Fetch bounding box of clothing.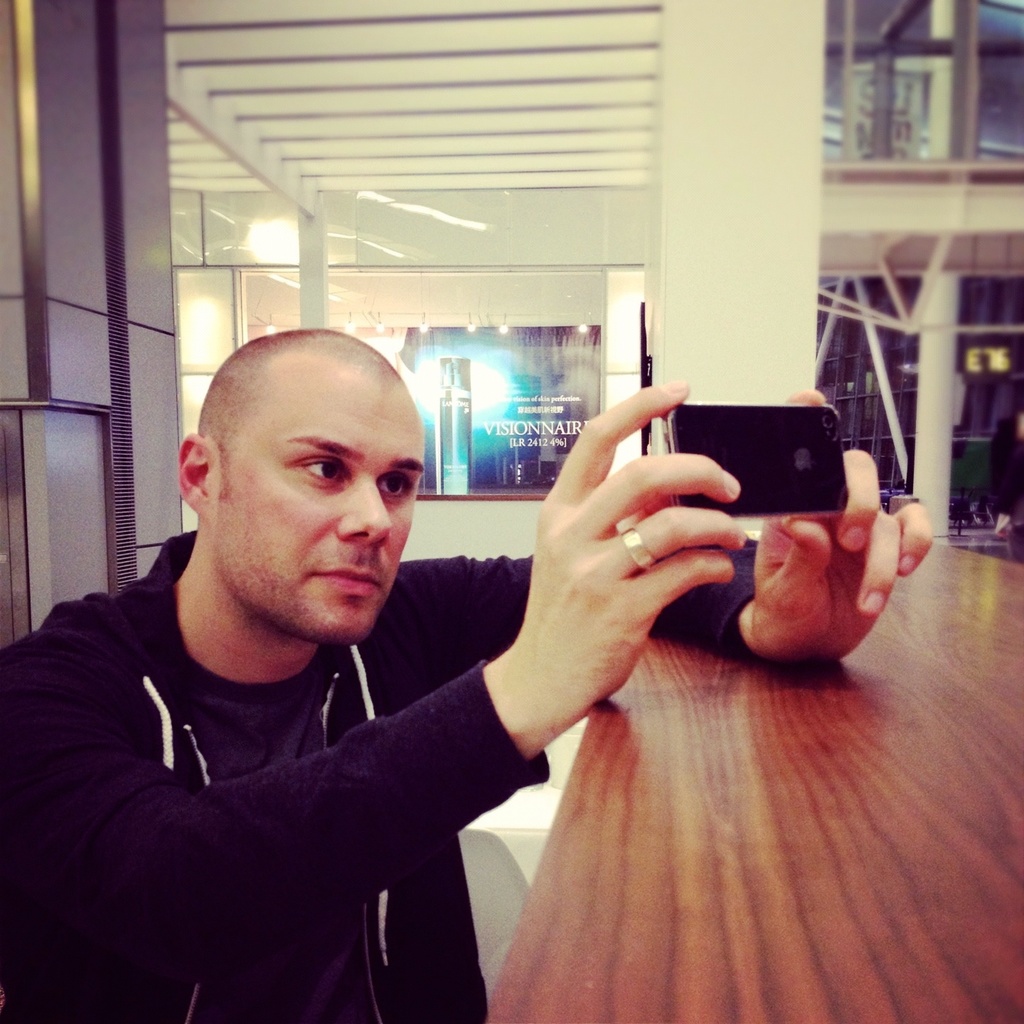
Bbox: {"x1": 54, "y1": 378, "x2": 826, "y2": 1003}.
